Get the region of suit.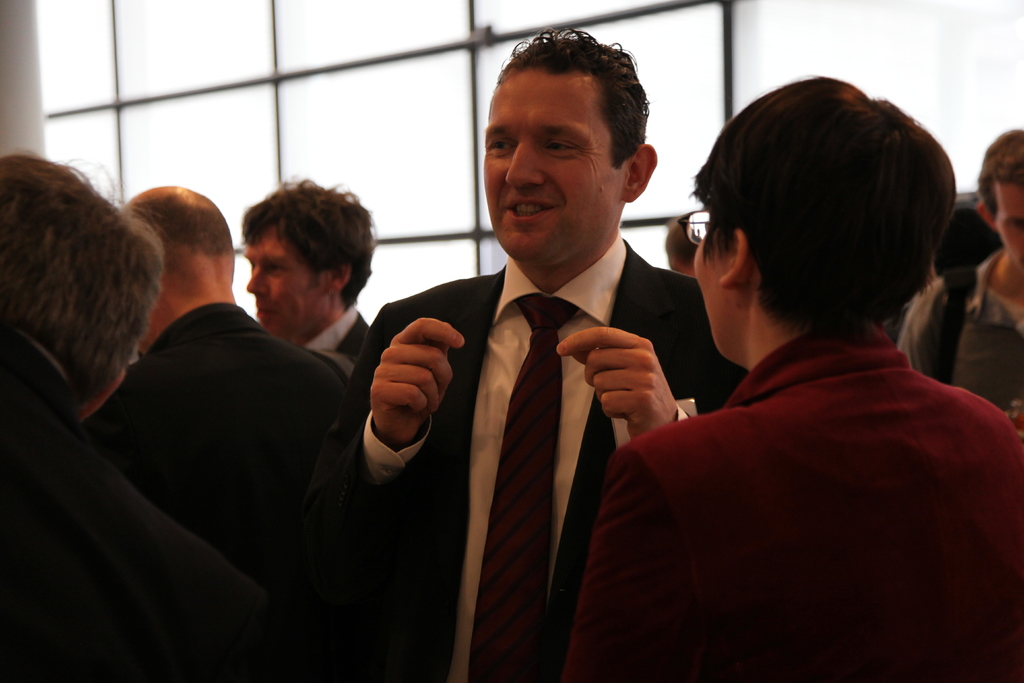
(563, 329, 1023, 682).
